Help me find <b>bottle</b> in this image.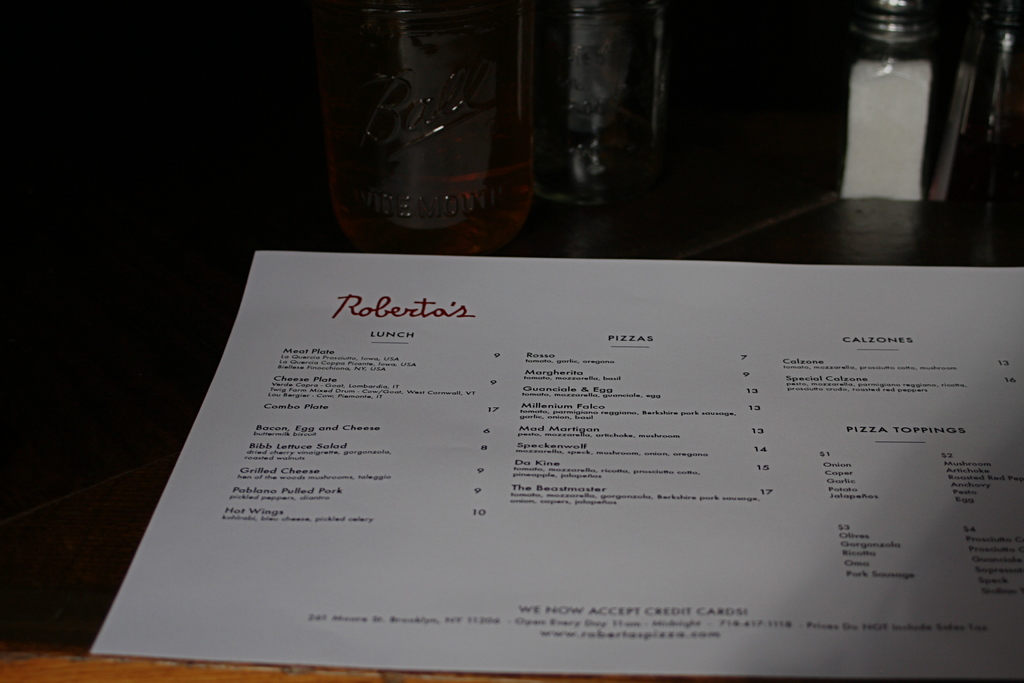
Found it: [312,0,536,256].
